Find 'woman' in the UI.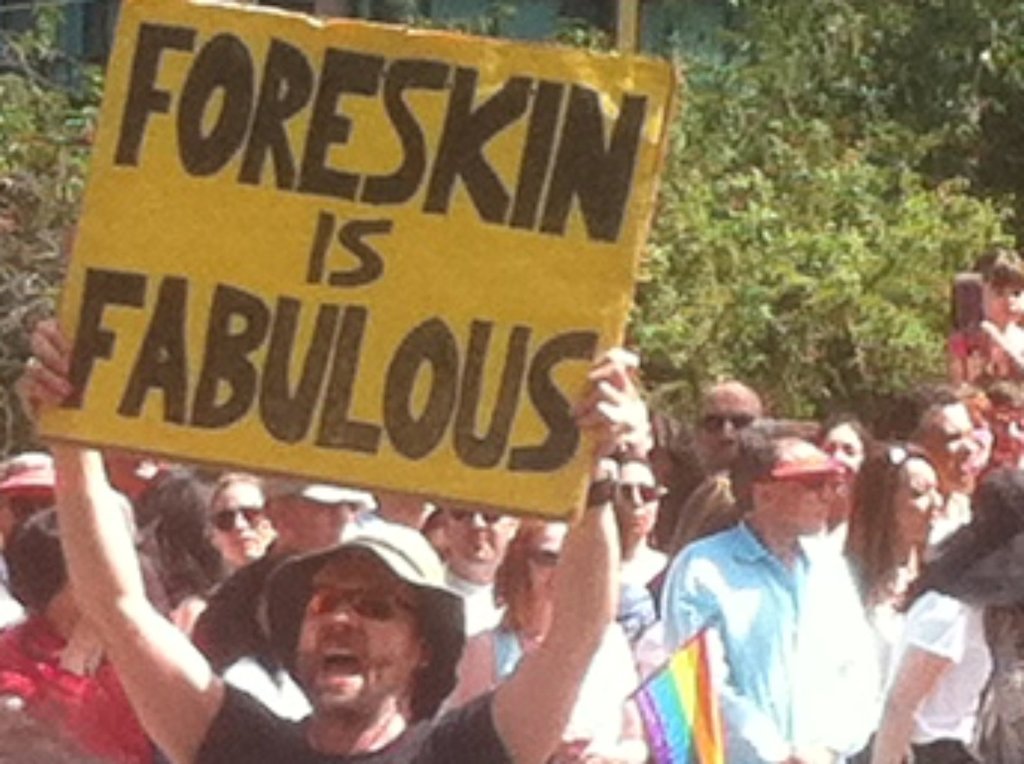
UI element at box(611, 456, 674, 645).
